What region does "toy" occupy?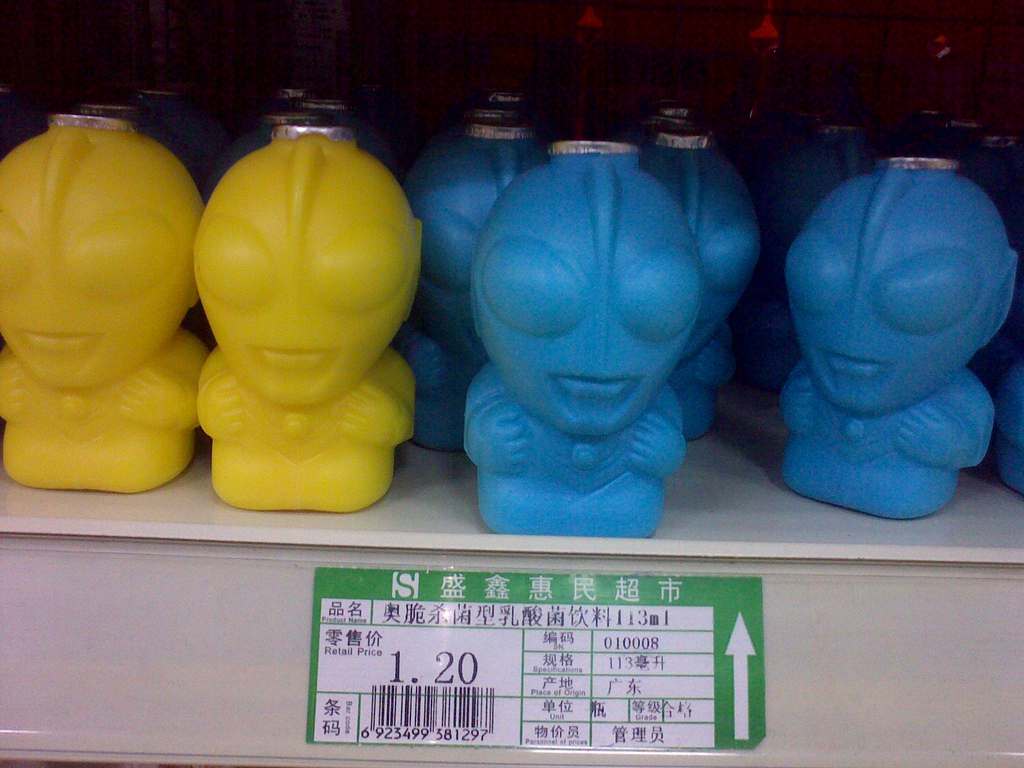
left=757, top=108, right=888, bottom=388.
